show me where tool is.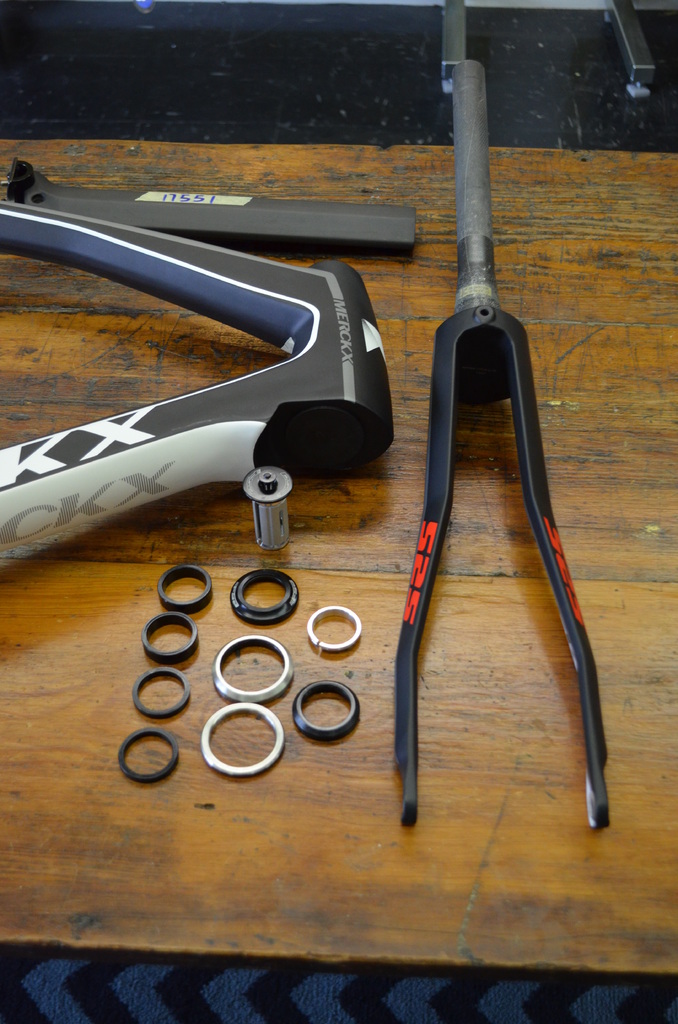
tool is at [left=116, top=727, right=181, bottom=771].
